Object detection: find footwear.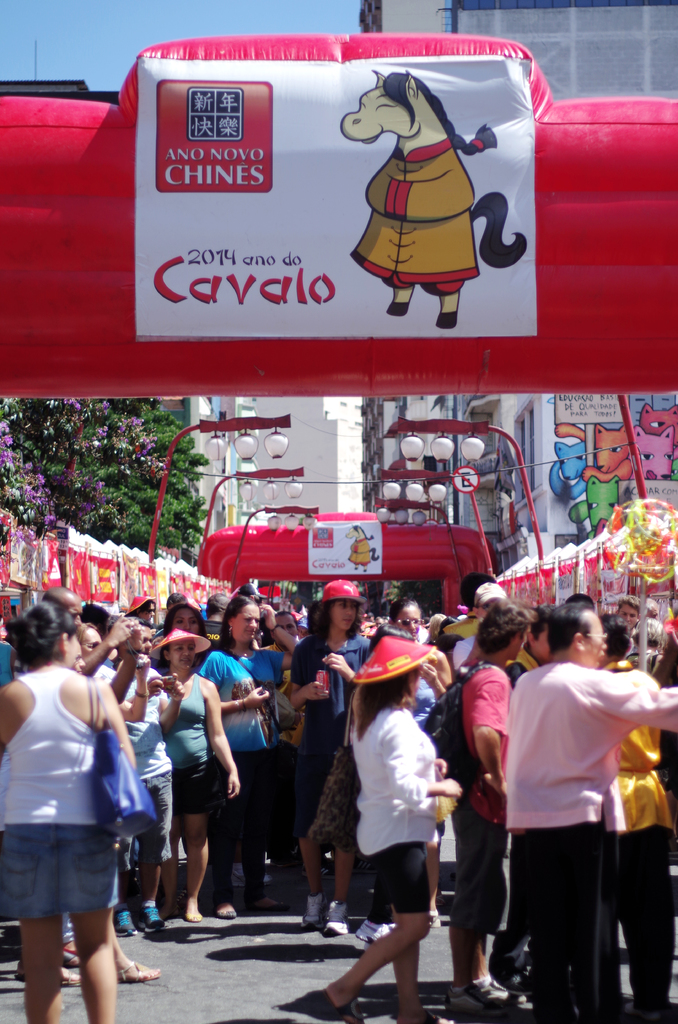
(335, 1000, 366, 1023).
